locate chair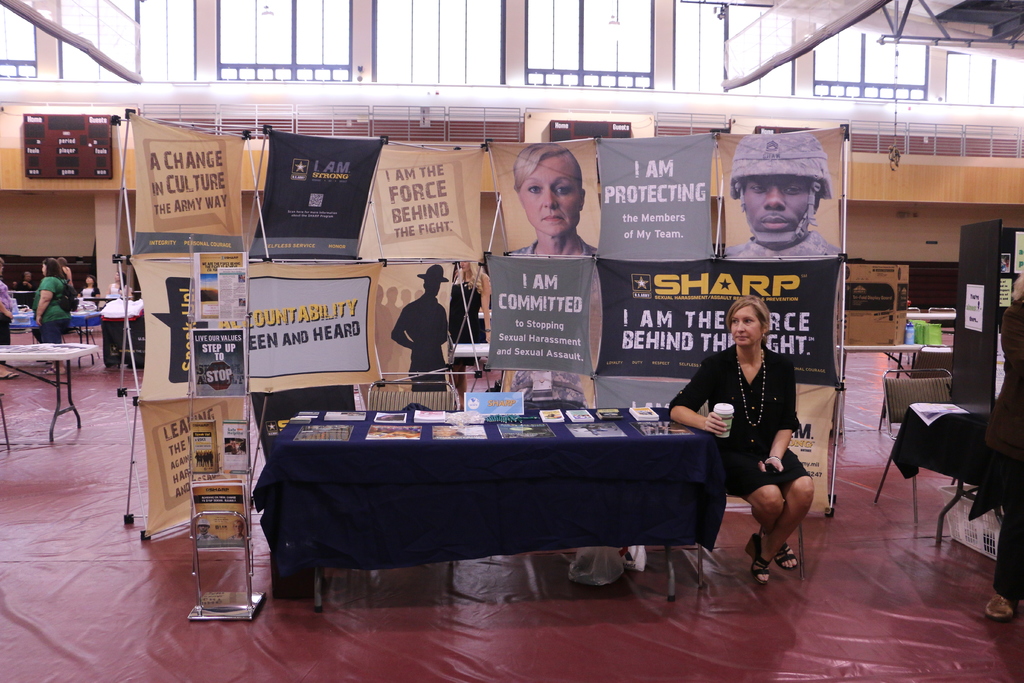
l=366, t=379, r=458, b=422
